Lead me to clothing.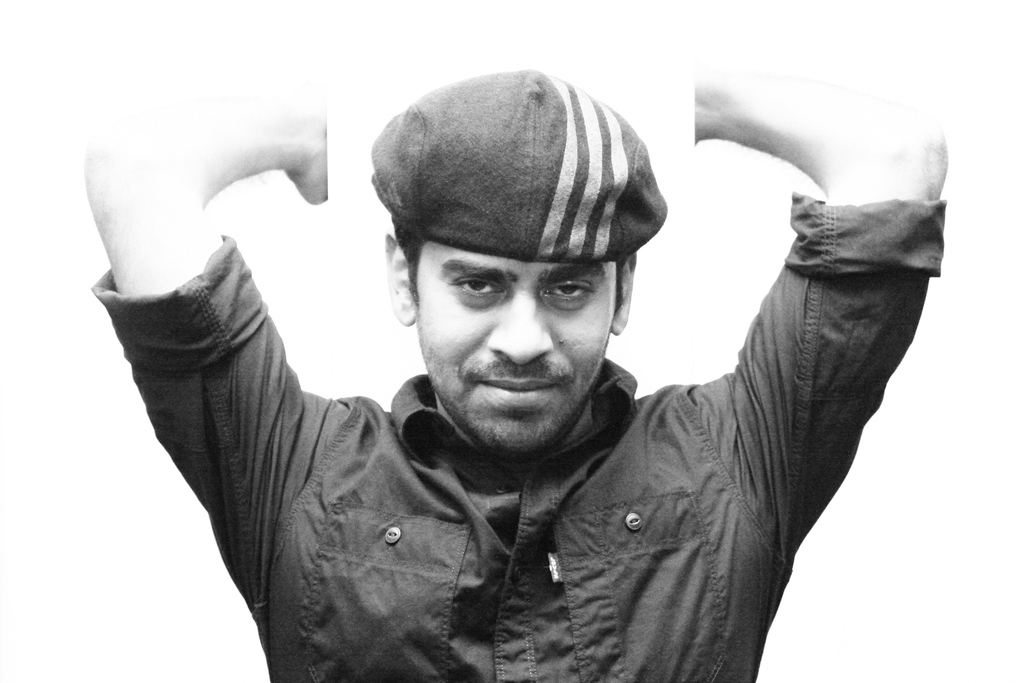
Lead to (x1=61, y1=324, x2=961, y2=679).
